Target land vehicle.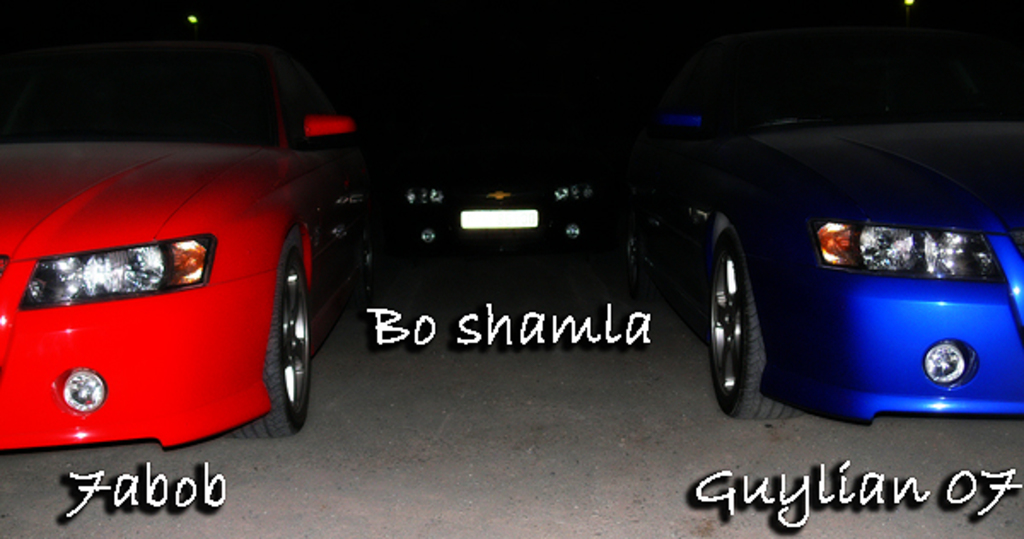
Target region: detection(0, 84, 350, 449).
